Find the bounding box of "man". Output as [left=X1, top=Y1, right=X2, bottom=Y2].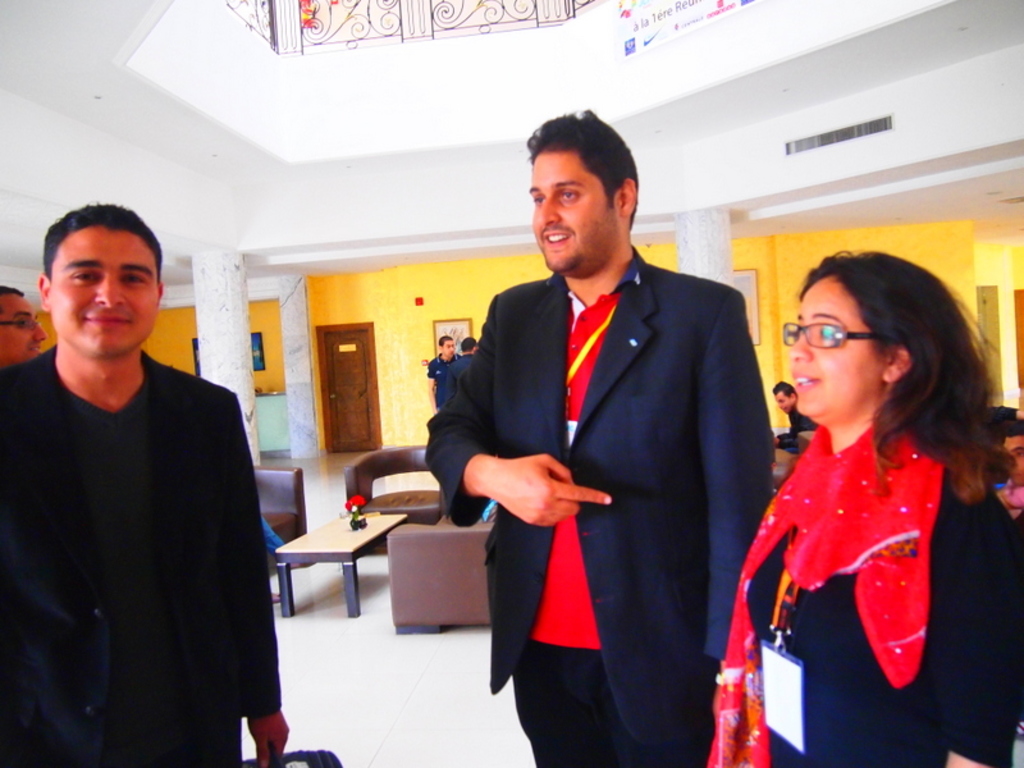
[left=0, top=284, right=47, bottom=374].
